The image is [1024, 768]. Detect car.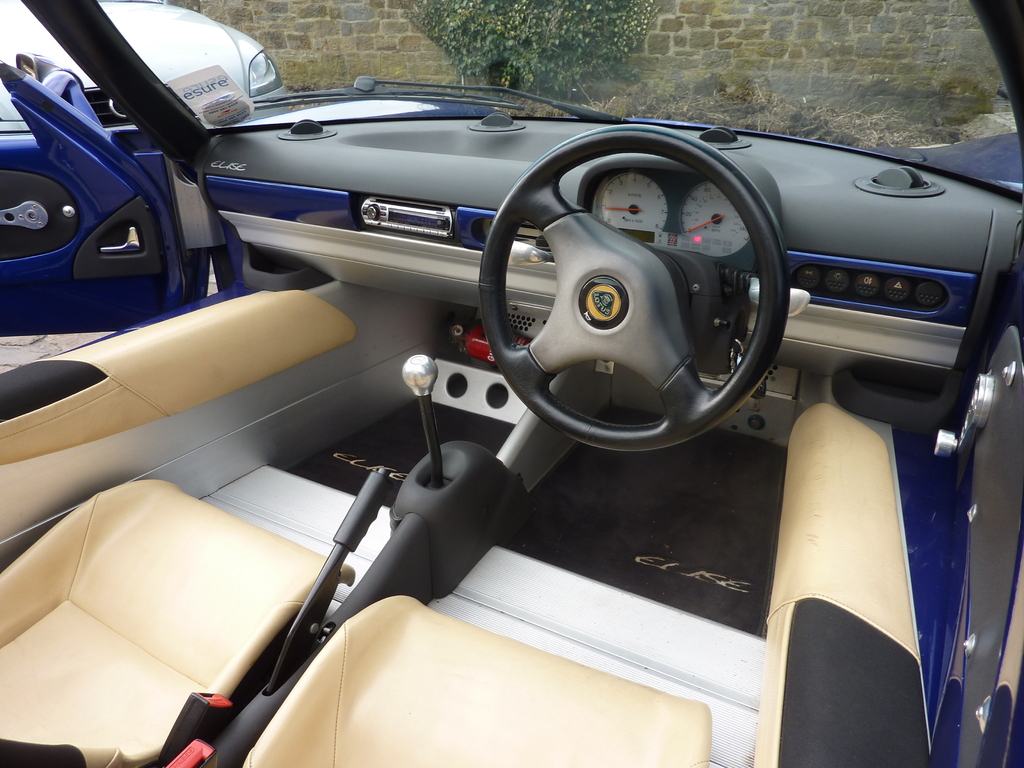
Detection: 0/2/285/147.
